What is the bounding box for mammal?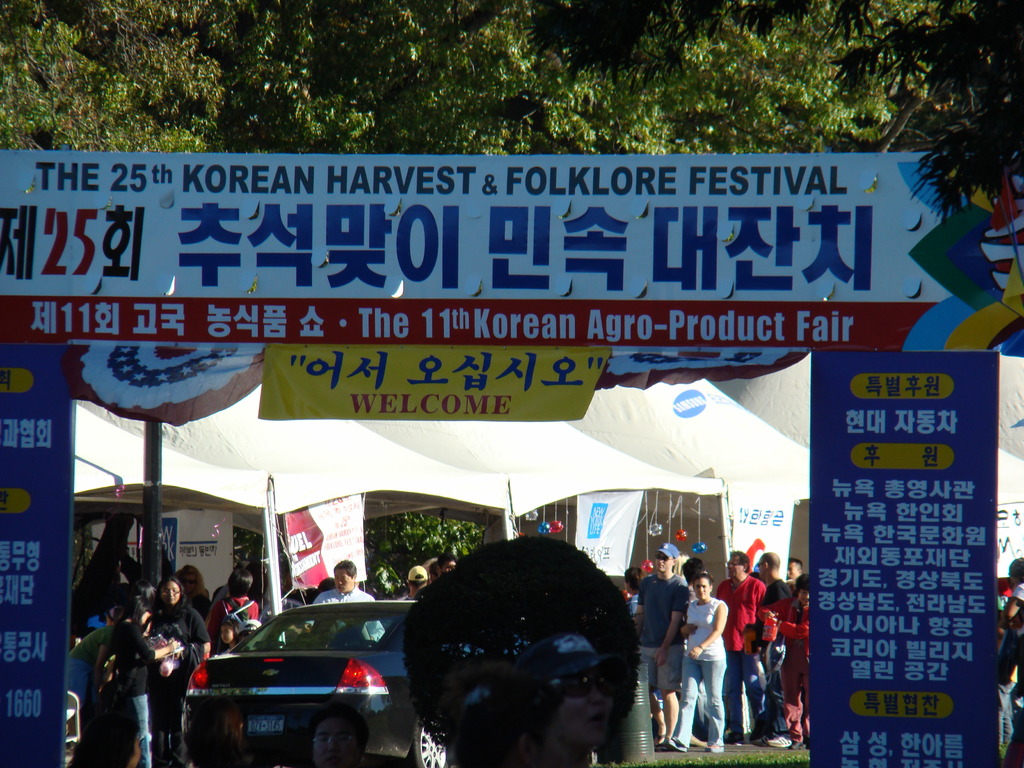
pyautogui.locateOnScreen(660, 568, 728, 761).
